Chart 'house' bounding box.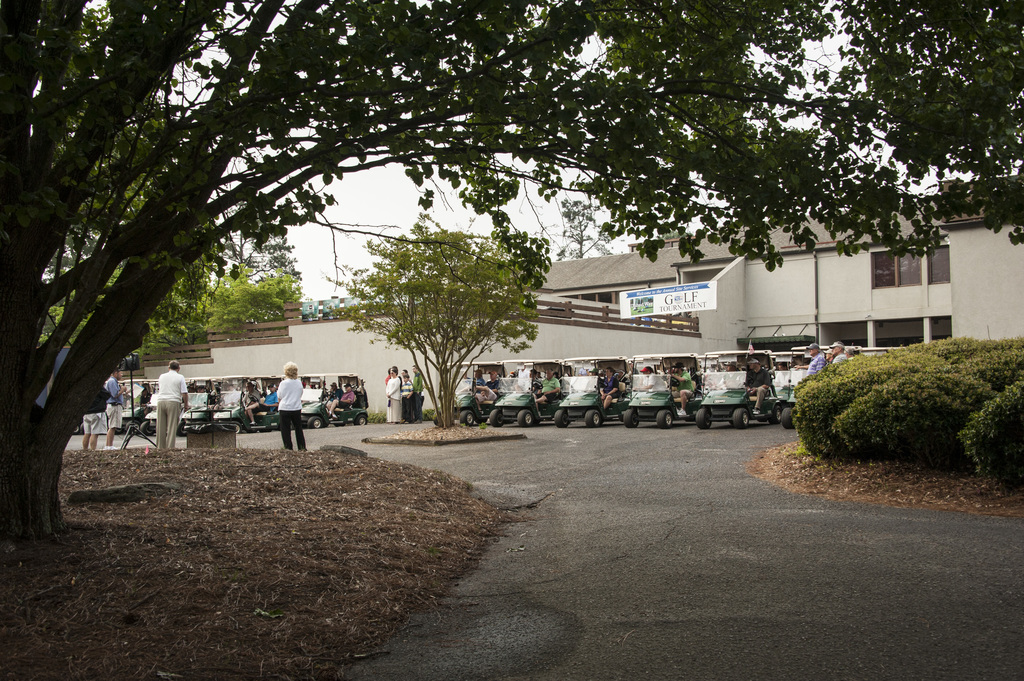
Charted: (534, 162, 1023, 392).
